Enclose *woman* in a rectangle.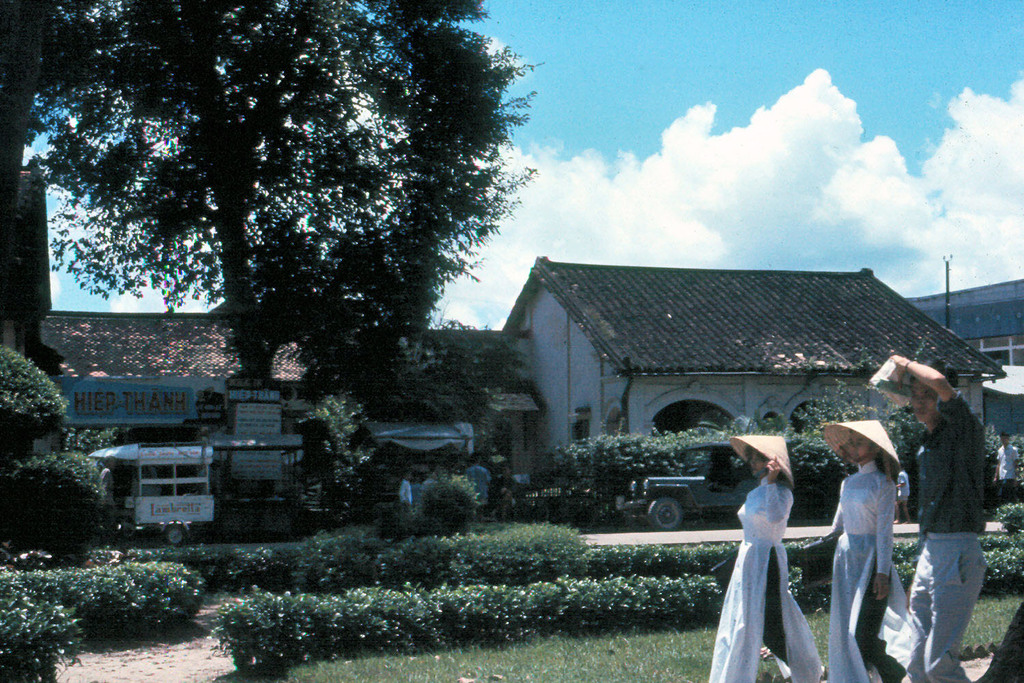
[822, 417, 907, 682].
